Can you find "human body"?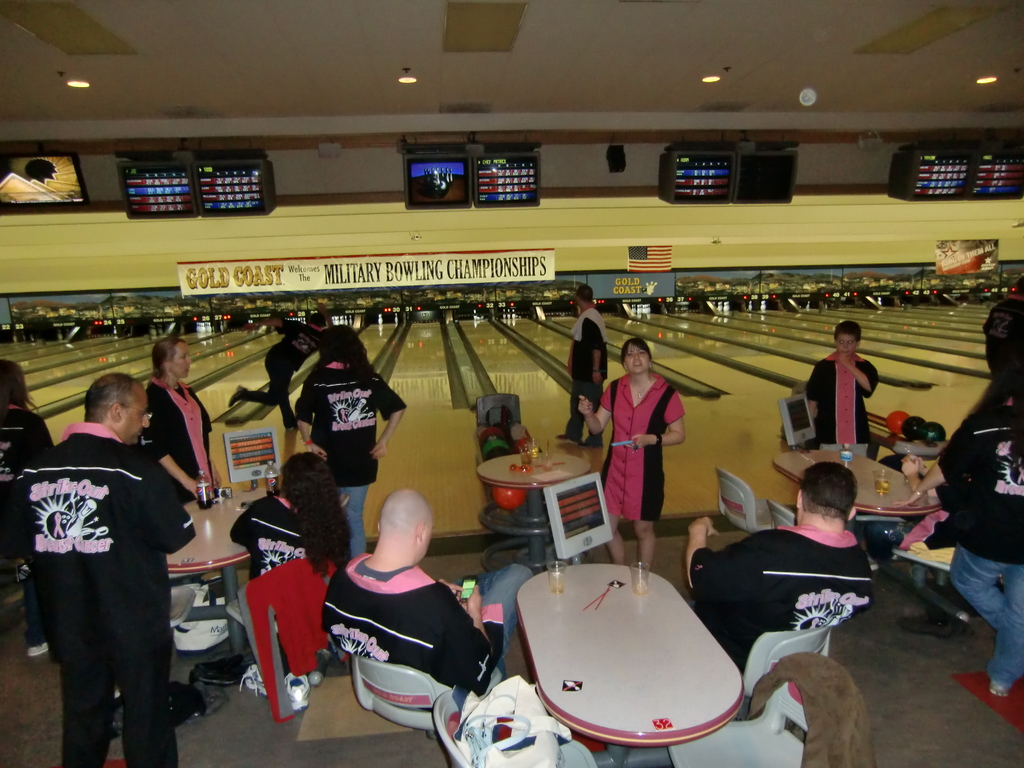
Yes, bounding box: [230, 454, 351, 712].
